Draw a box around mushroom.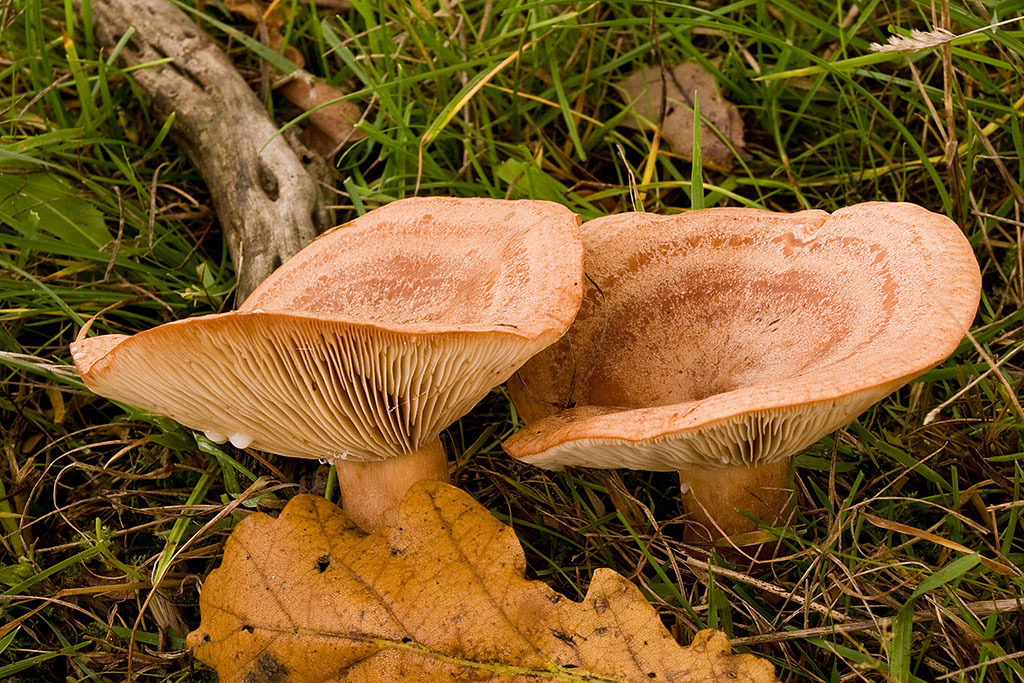
<bbox>67, 192, 583, 534</bbox>.
